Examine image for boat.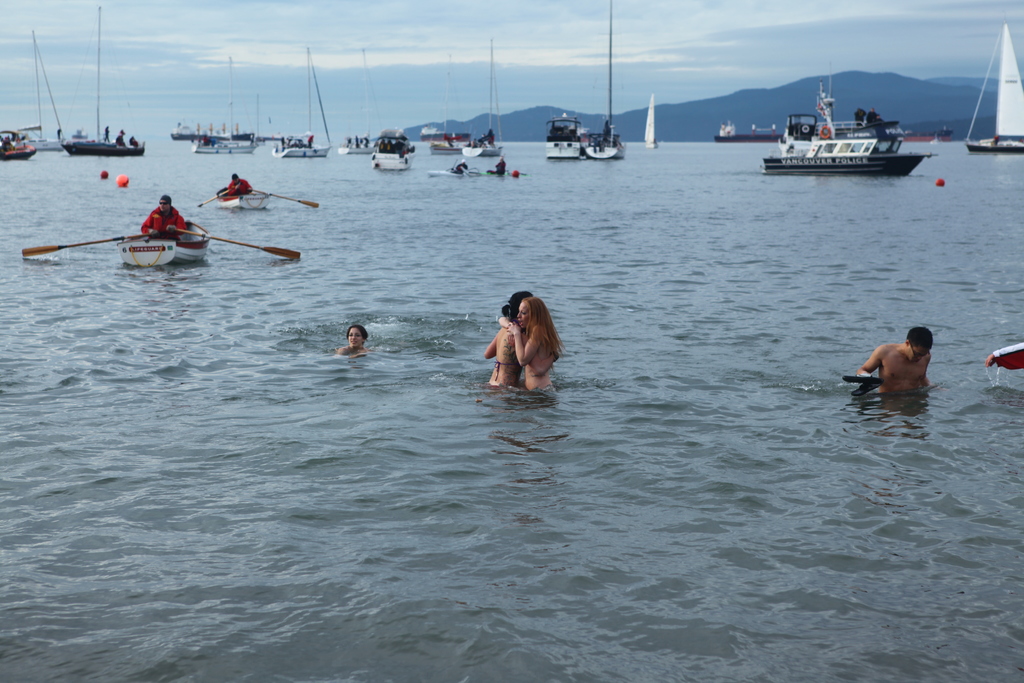
Examination result: {"left": 981, "top": 336, "right": 1023, "bottom": 377}.
